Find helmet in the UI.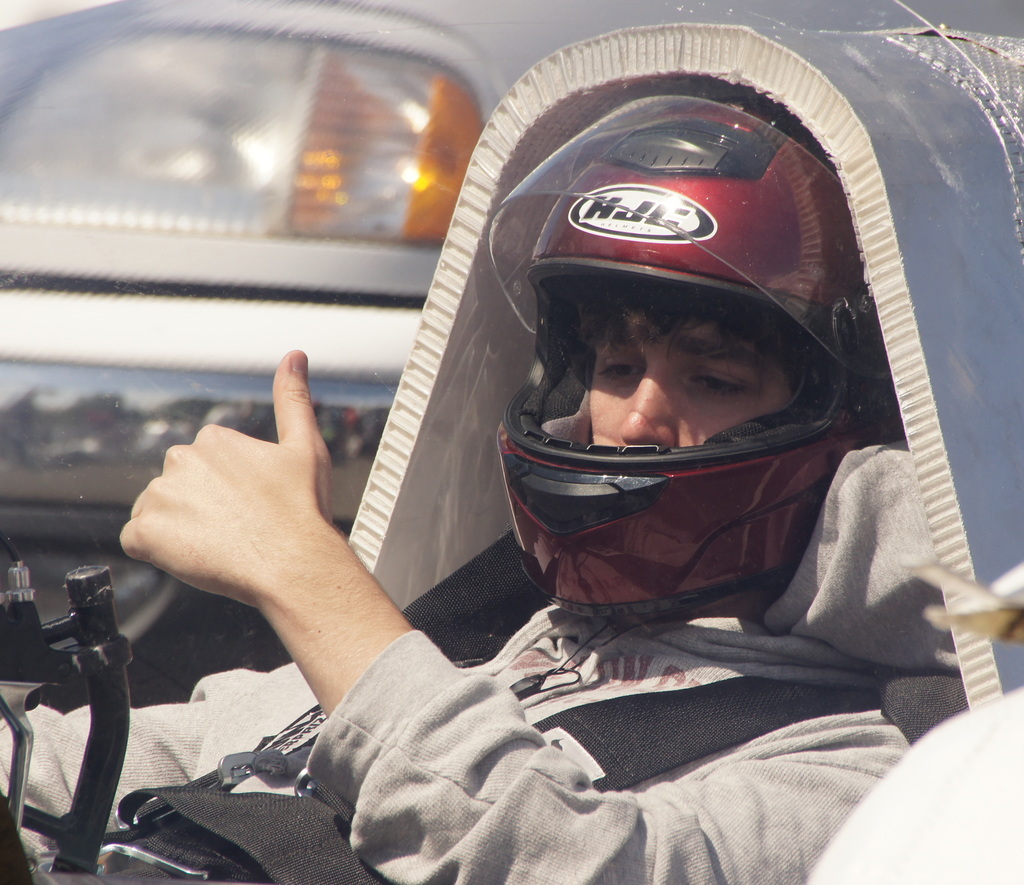
UI element at bbox(491, 61, 883, 644).
